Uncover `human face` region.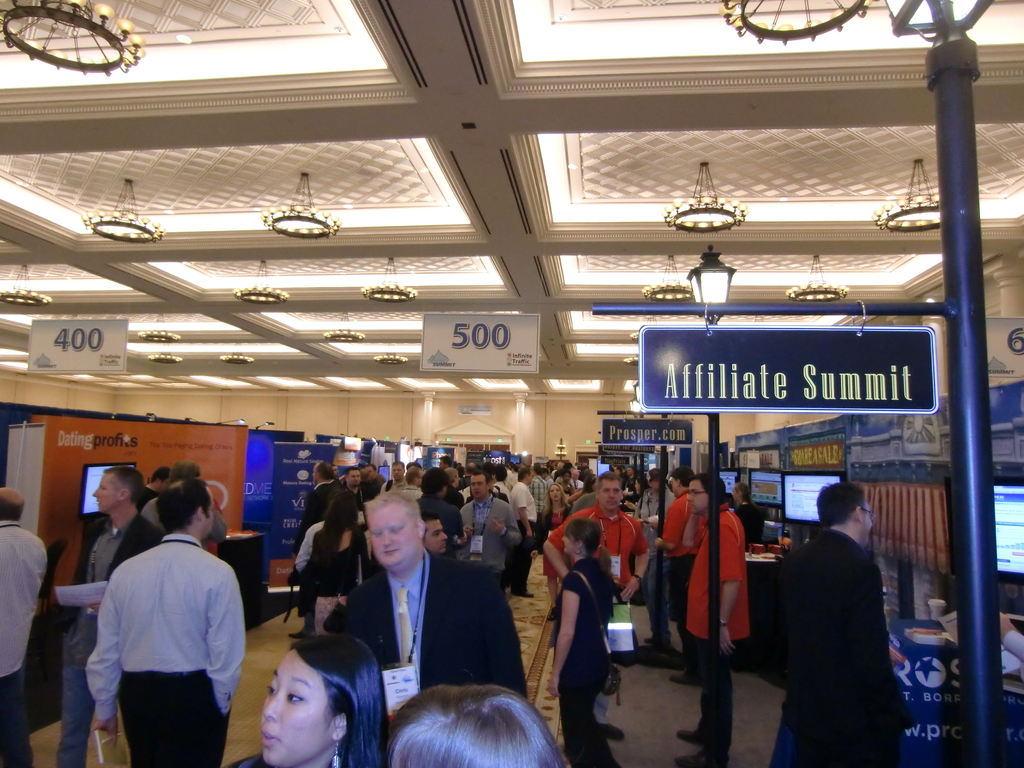
Uncovered: <bbox>600, 476, 622, 511</bbox>.
